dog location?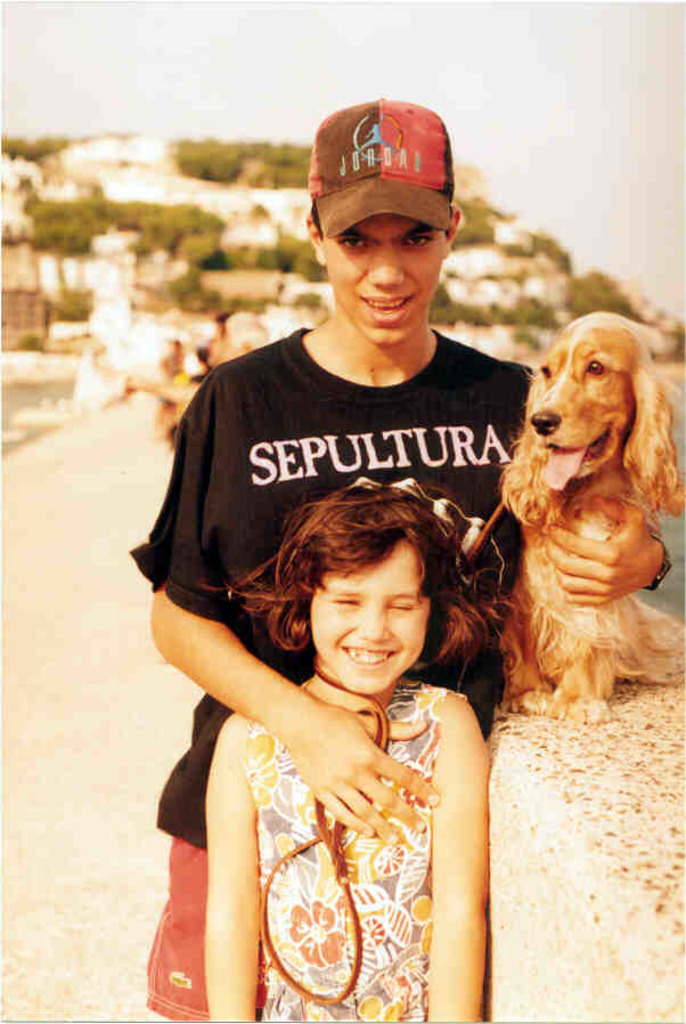
select_region(498, 309, 685, 721)
